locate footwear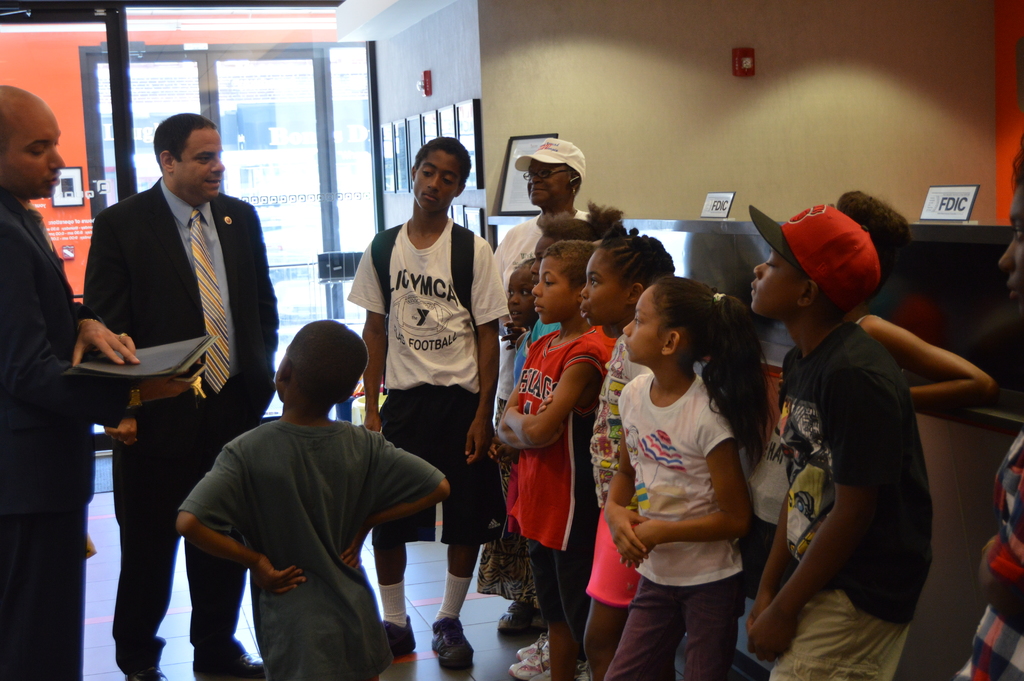
(195,657,264,680)
